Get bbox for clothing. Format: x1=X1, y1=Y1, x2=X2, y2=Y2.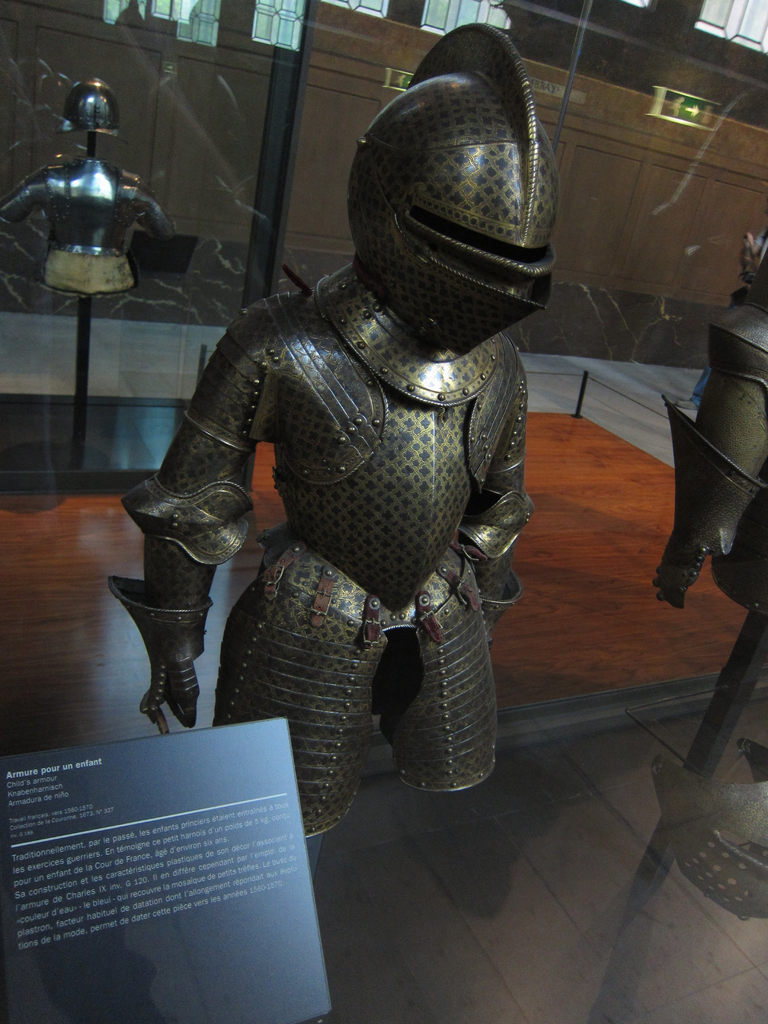
x1=653, y1=738, x2=767, y2=925.
